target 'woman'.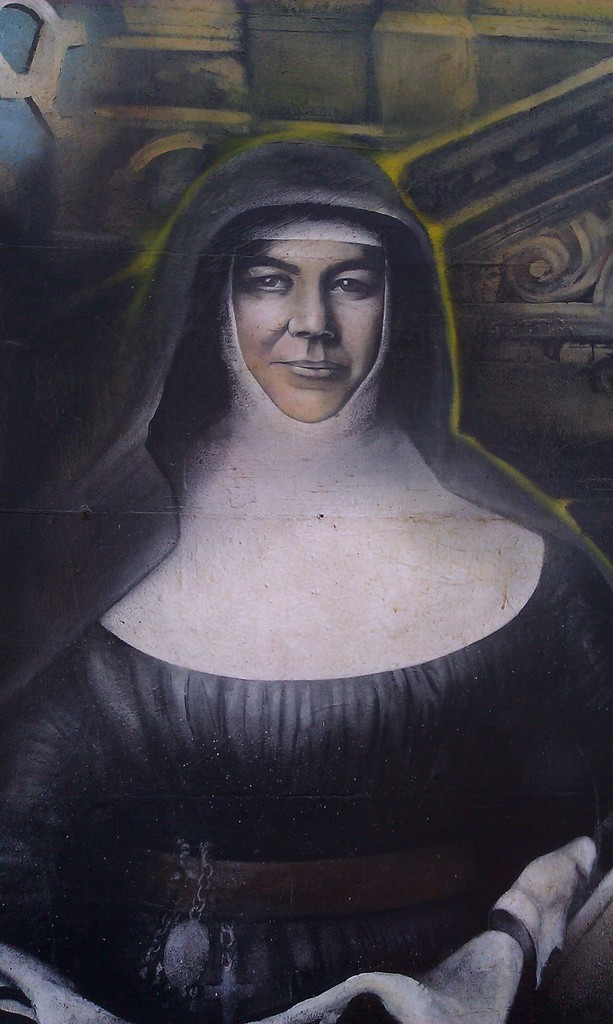
Target region: (0, 132, 612, 1023).
